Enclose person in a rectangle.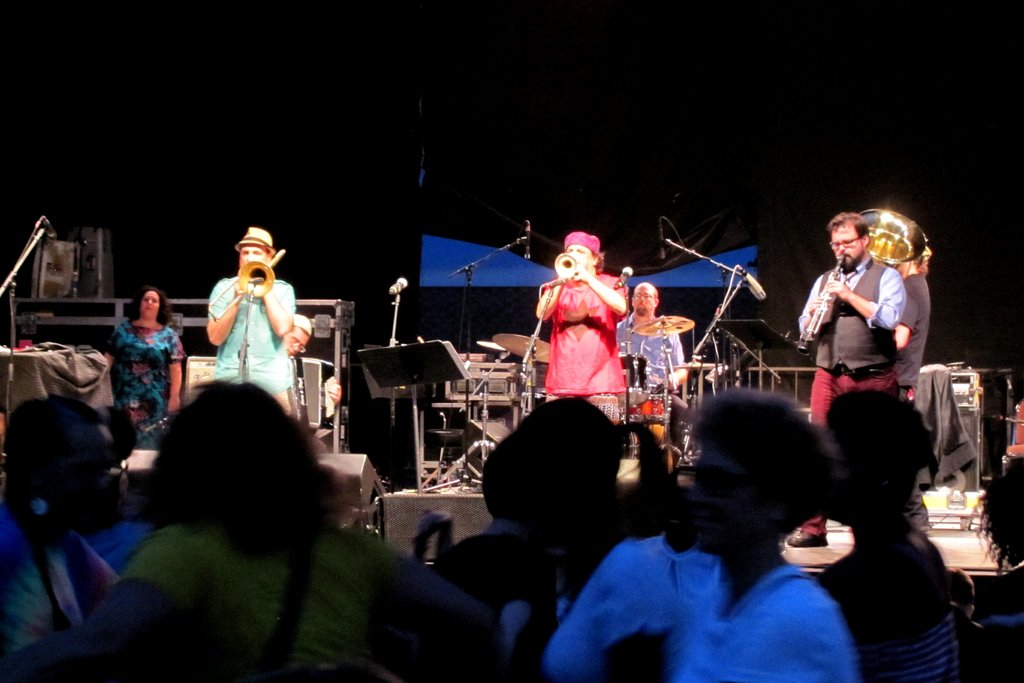
(left=105, top=286, right=189, bottom=446).
